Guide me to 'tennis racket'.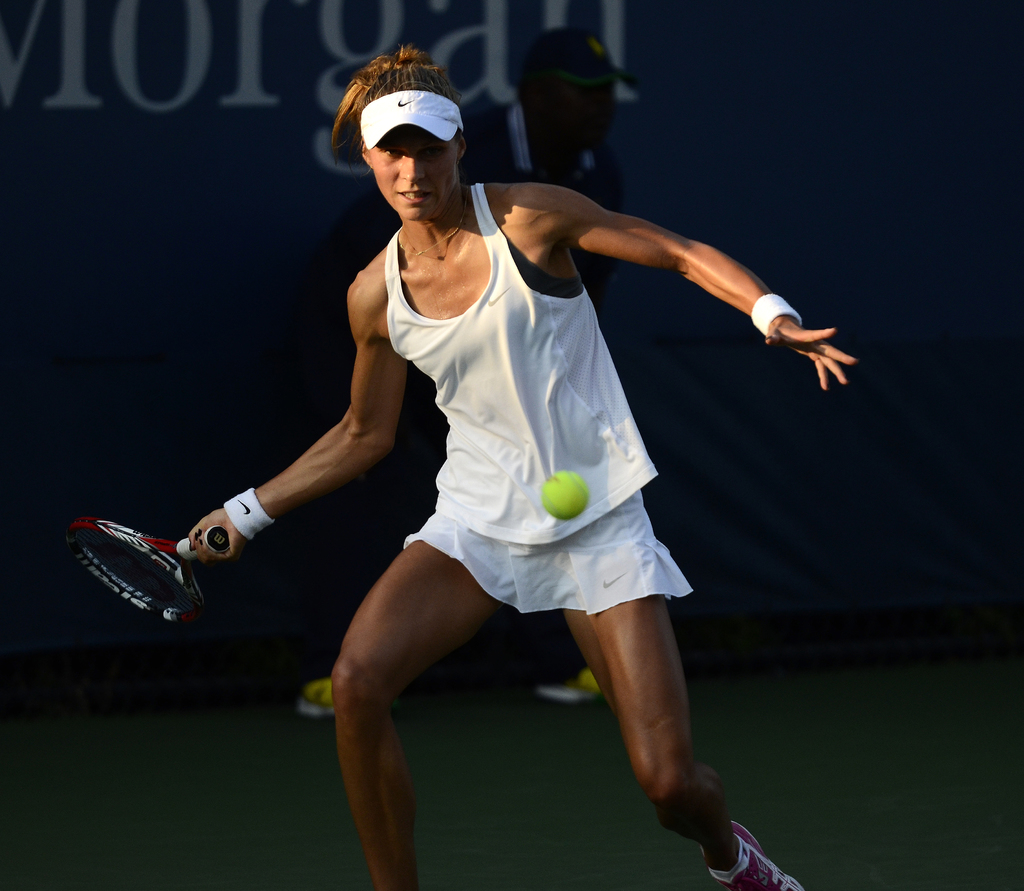
Guidance: (left=67, top=517, right=228, bottom=626).
